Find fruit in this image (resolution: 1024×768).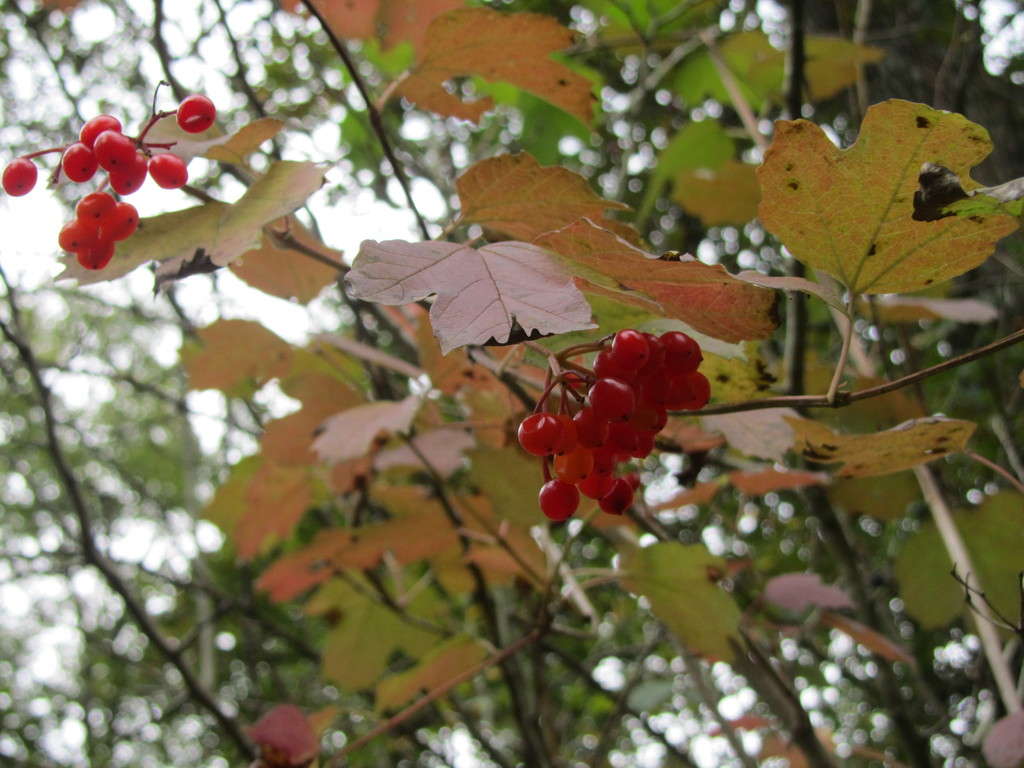
[176,92,217,132].
